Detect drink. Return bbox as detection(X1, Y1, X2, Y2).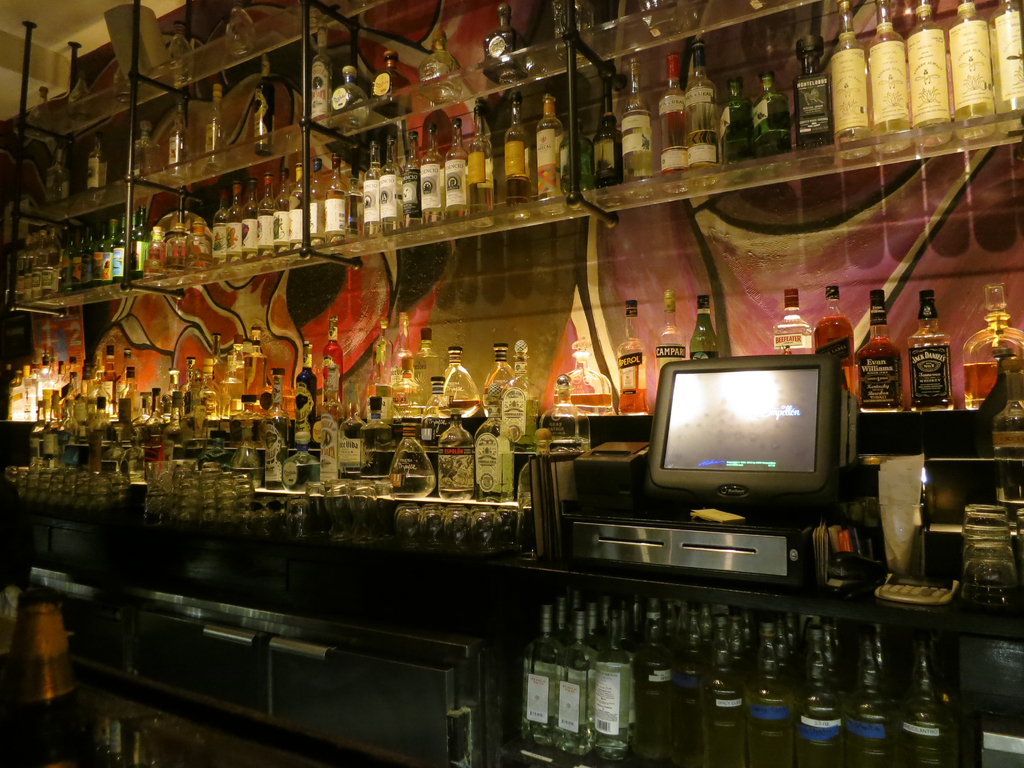
detection(920, 3, 954, 145).
